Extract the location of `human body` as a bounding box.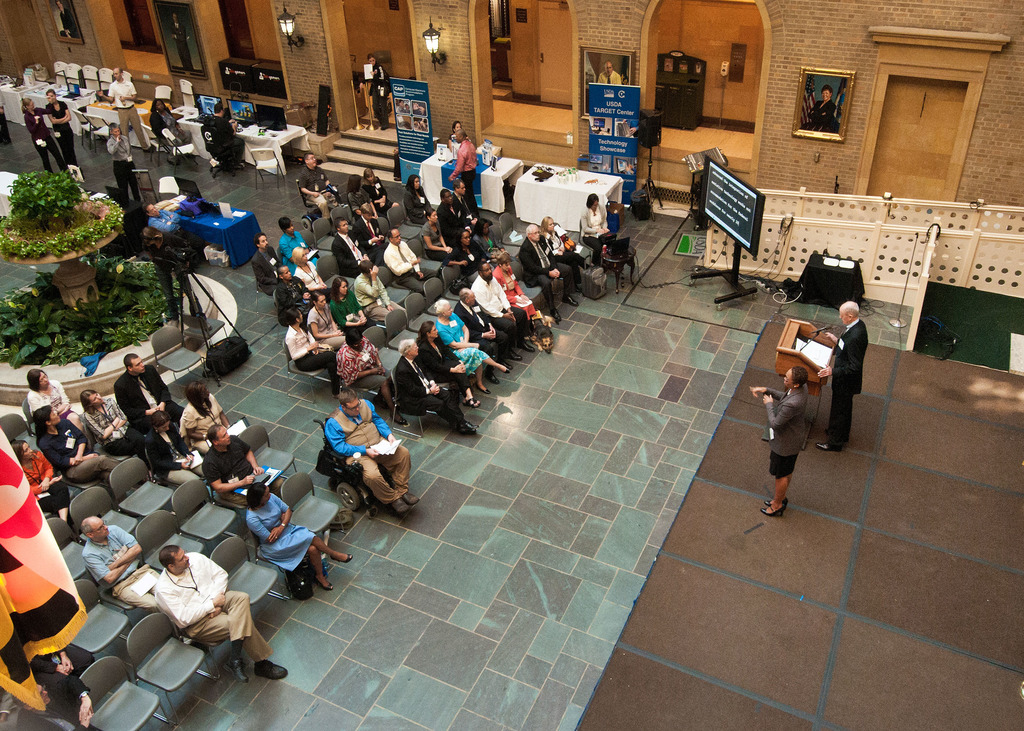
x1=404, y1=174, x2=433, y2=227.
